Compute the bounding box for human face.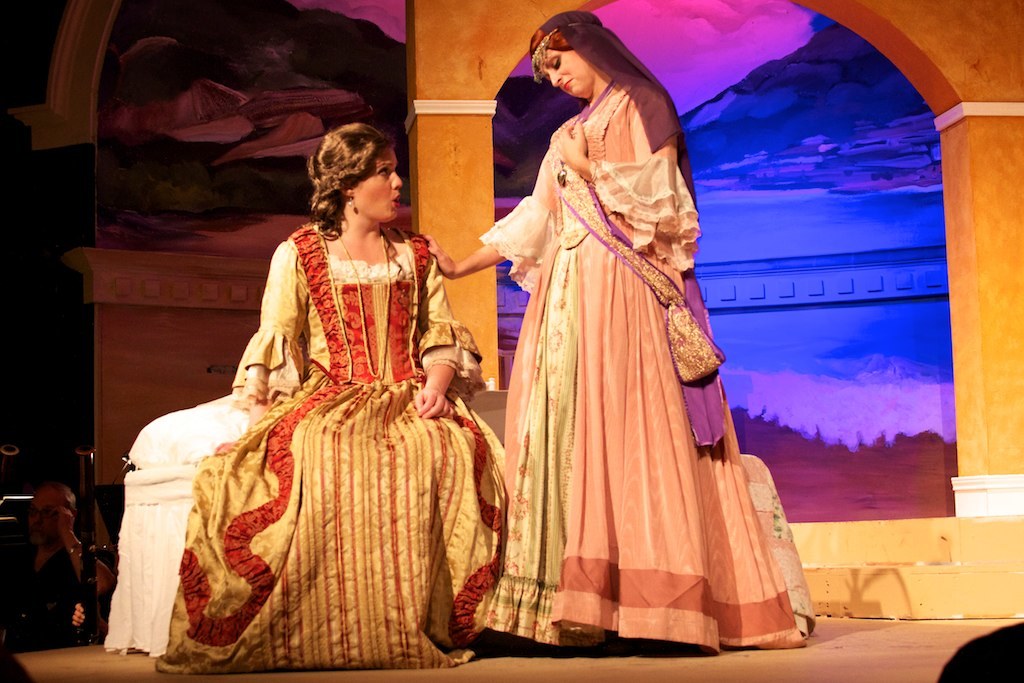
<box>537,55,597,99</box>.
